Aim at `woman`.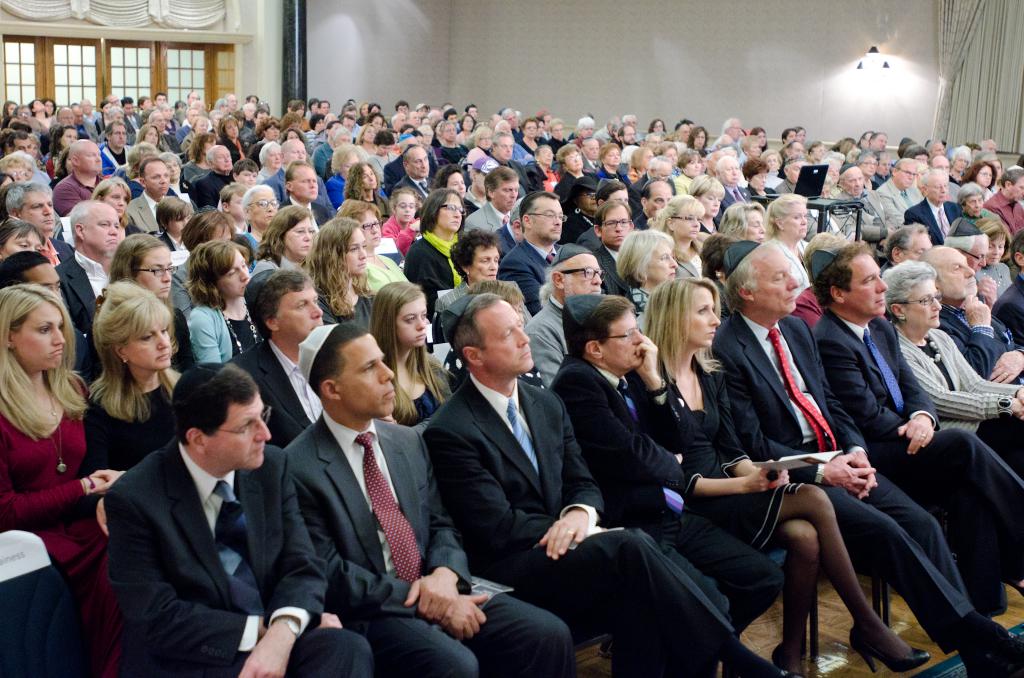
Aimed at x1=598 y1=140 x2=636 y2=182.
